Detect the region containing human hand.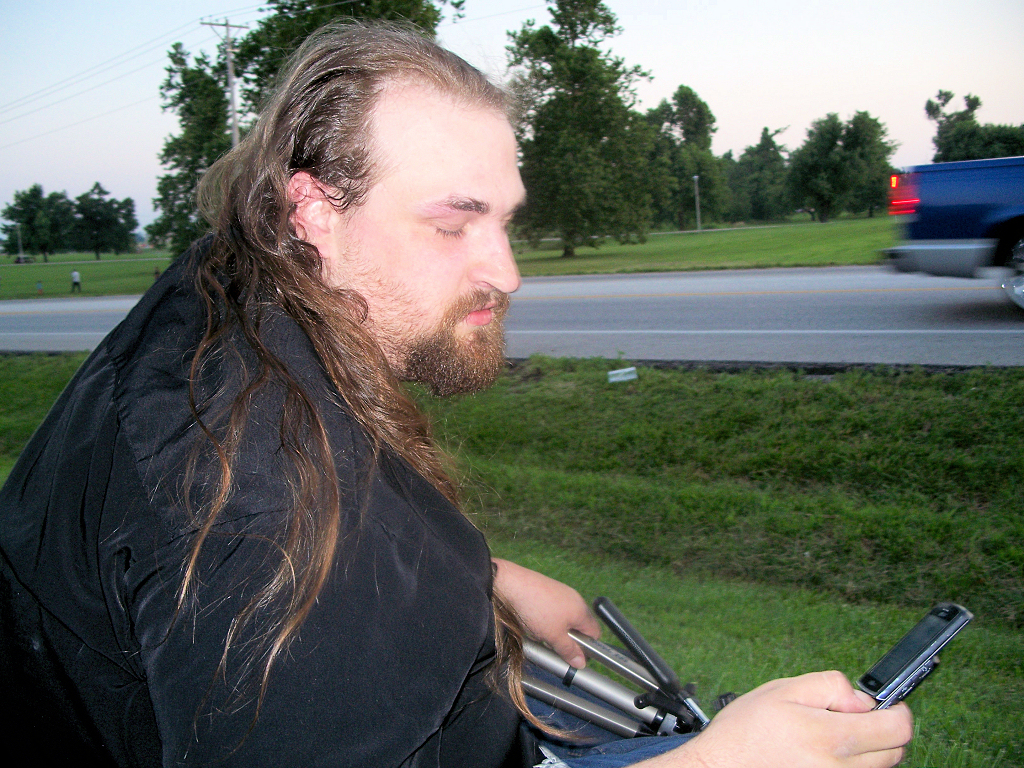
BBox(490, 560, 601, 672).
